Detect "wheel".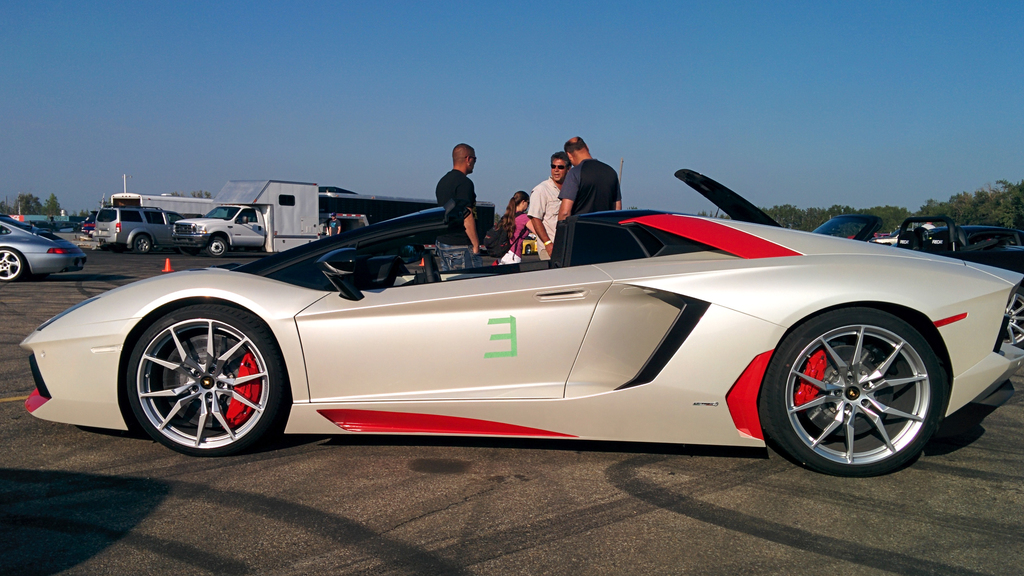
Detected at pyautogui.locateOnScreen(420, 247, 444, 284).
